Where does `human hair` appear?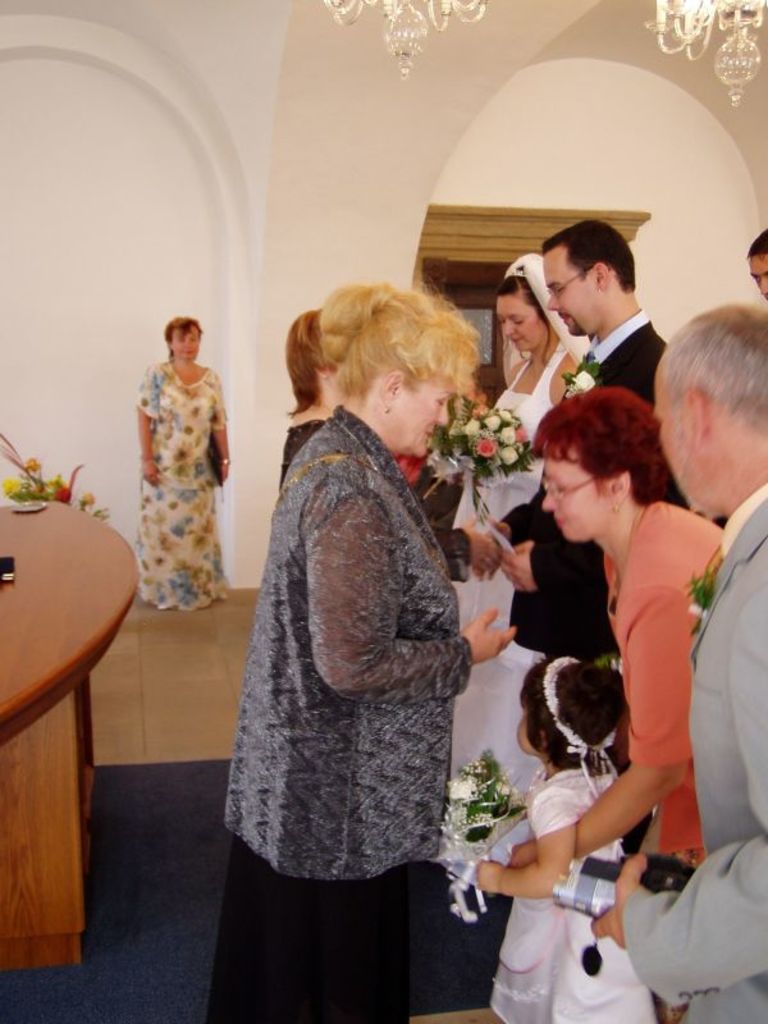
Appears at bbox=(541, 218, 634, 289).
